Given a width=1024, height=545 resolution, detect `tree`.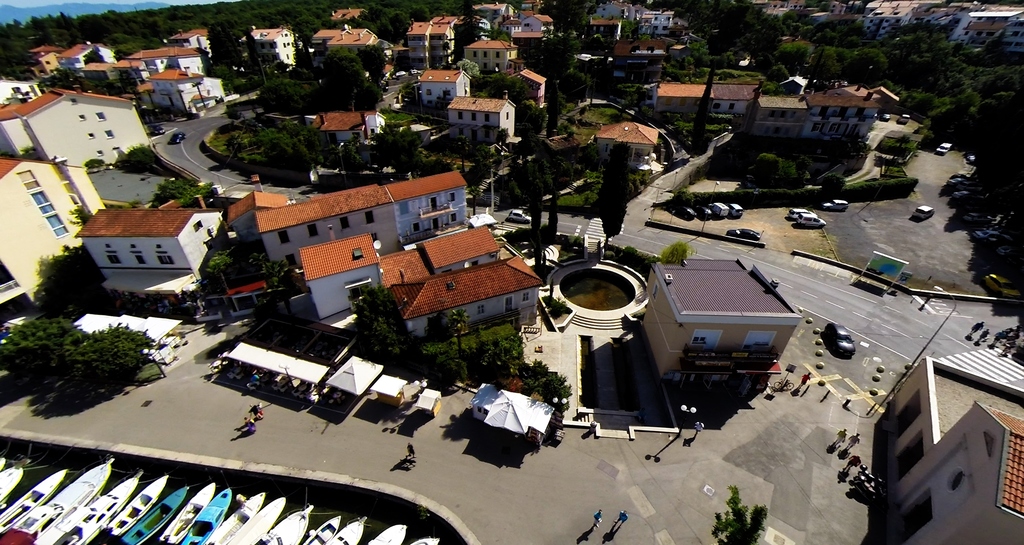
[x1=470, y1=325, x2=531, y2=385].
